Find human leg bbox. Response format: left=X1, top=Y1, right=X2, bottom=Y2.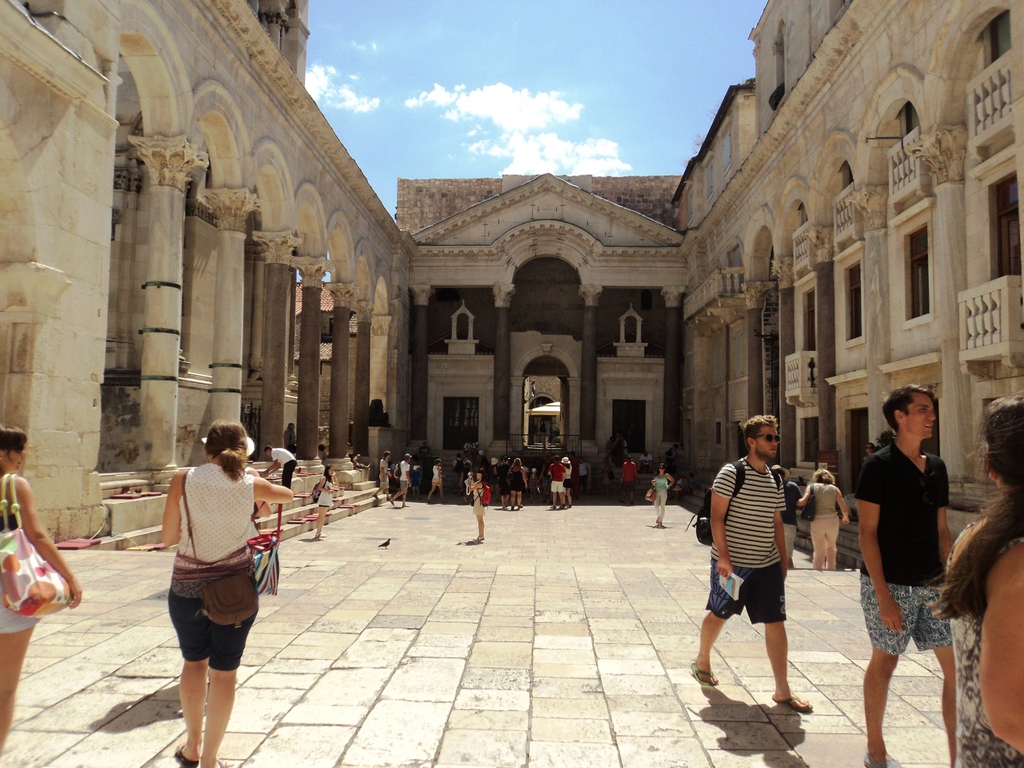
left=861, top=582, right=916, bottom=767.
